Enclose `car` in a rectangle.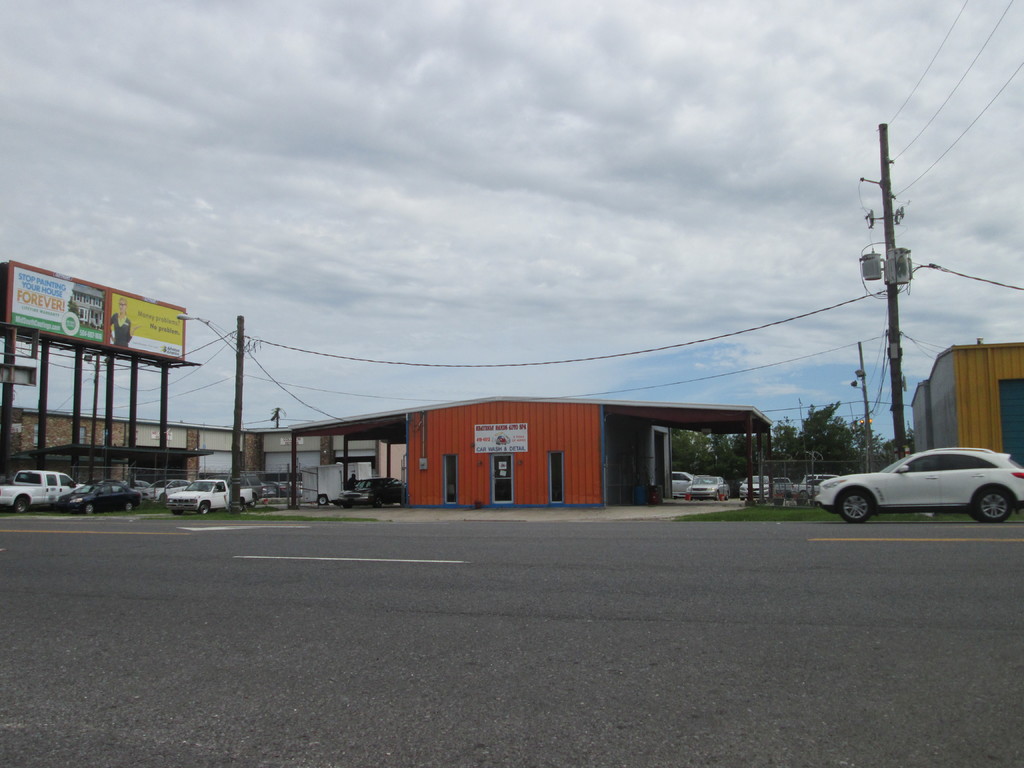
Rect(687, 474, 732, 500).
